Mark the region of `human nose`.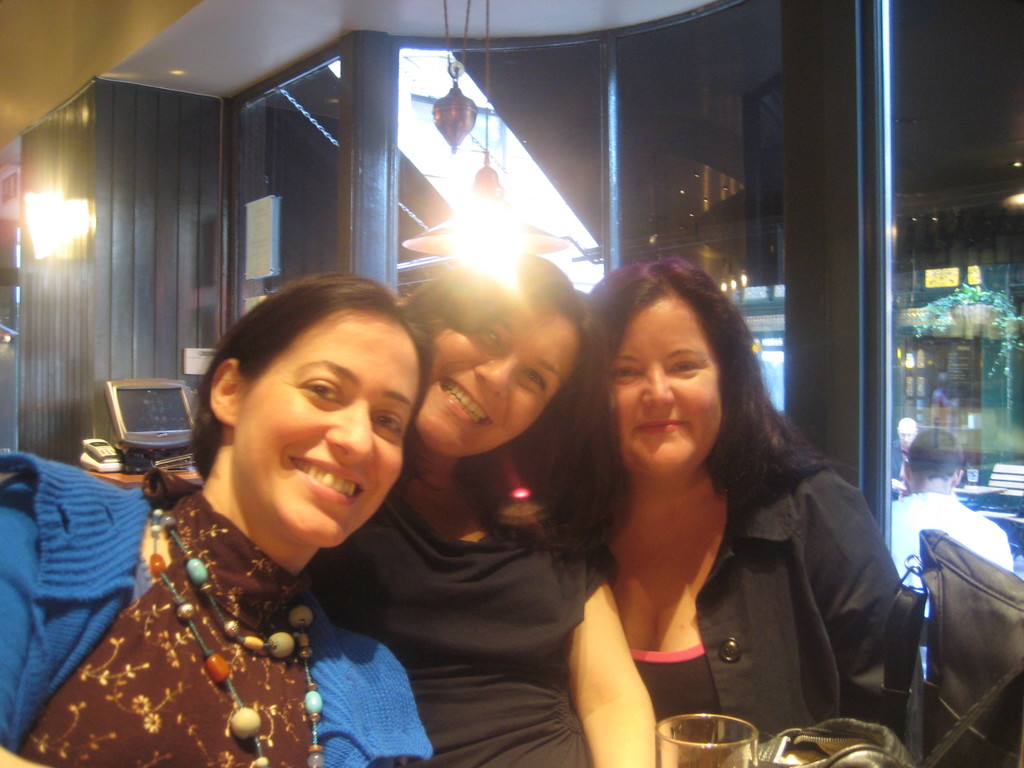
Region: crop(476, 359, 516, 394).
